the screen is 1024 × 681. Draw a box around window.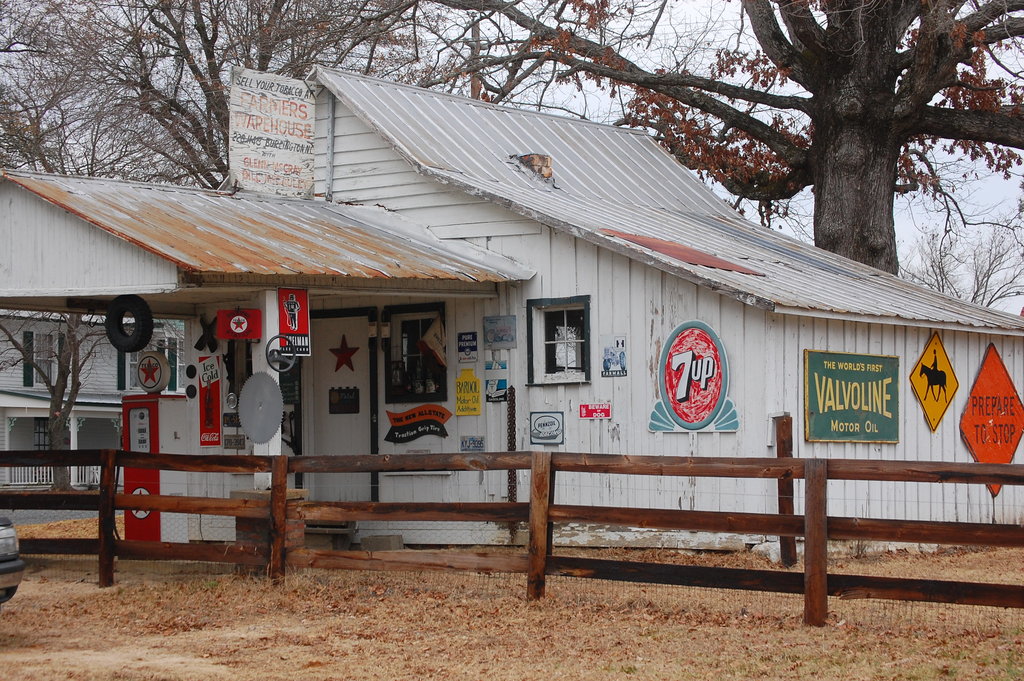
378:302:453:402.
